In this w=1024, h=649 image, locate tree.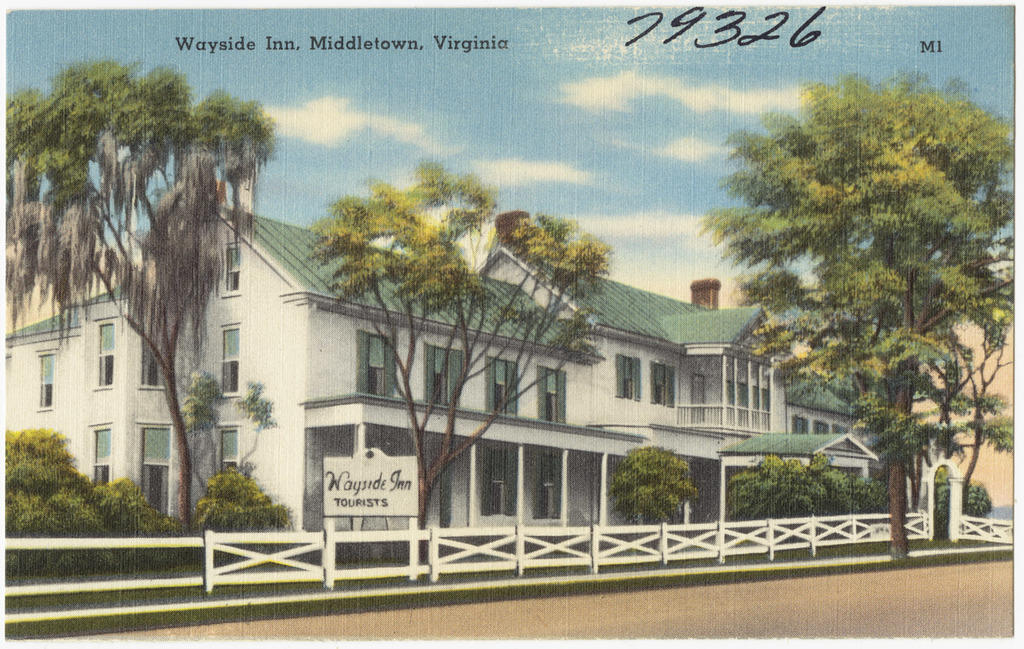
Bounding box: 963/479/993/517.
